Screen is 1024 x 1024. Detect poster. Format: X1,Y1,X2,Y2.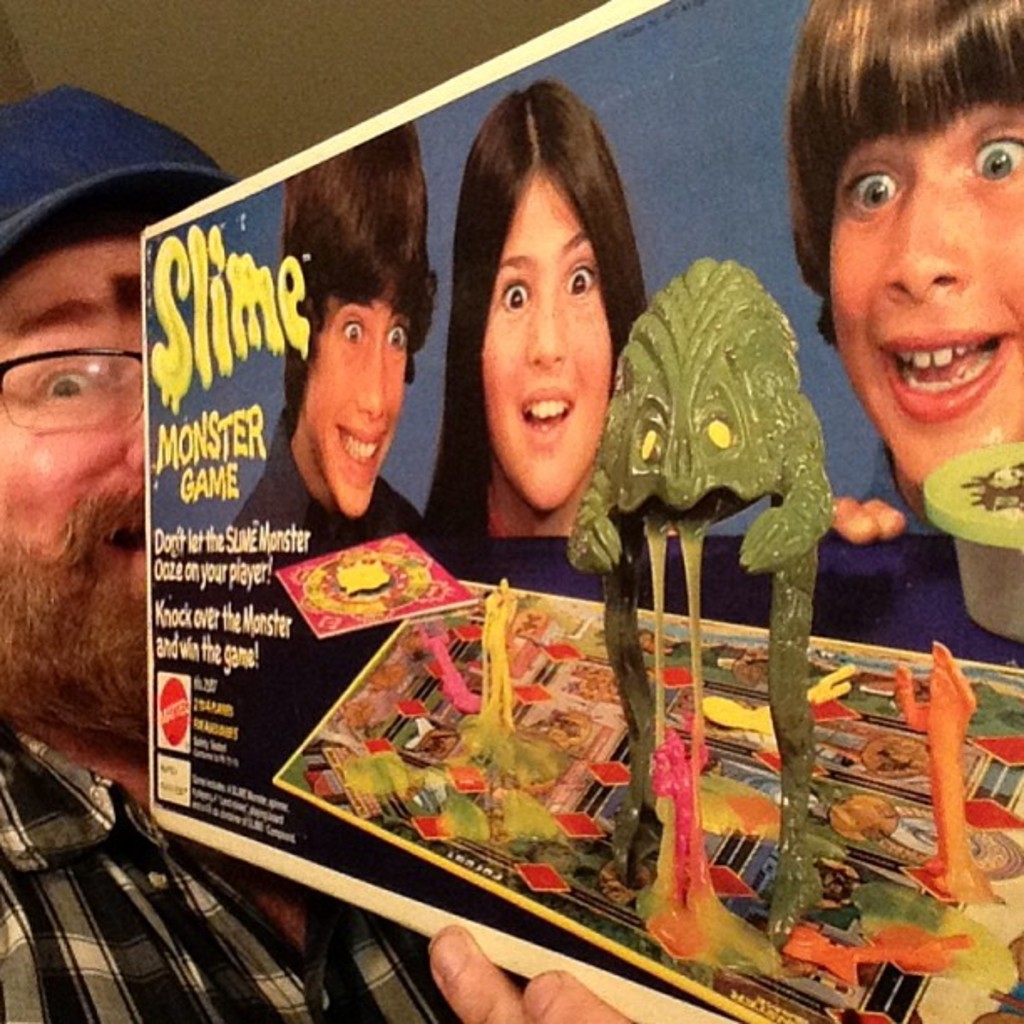
146,0,1022,1022.
